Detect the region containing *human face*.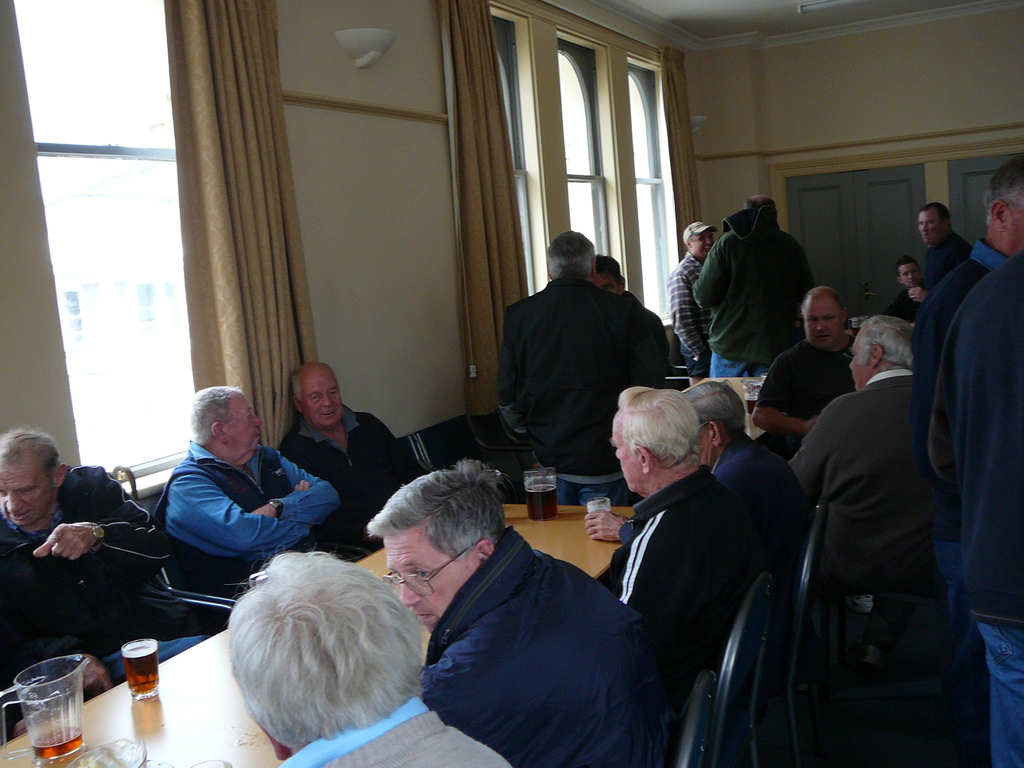
crop(611, 419, 649, 492).
